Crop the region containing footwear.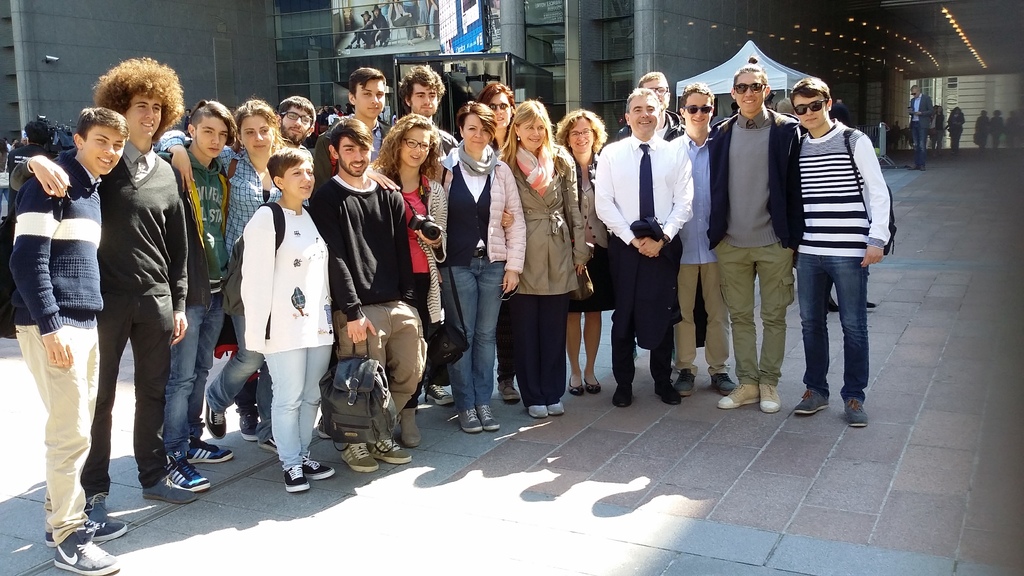
Crop region: [340,439,381,476].
